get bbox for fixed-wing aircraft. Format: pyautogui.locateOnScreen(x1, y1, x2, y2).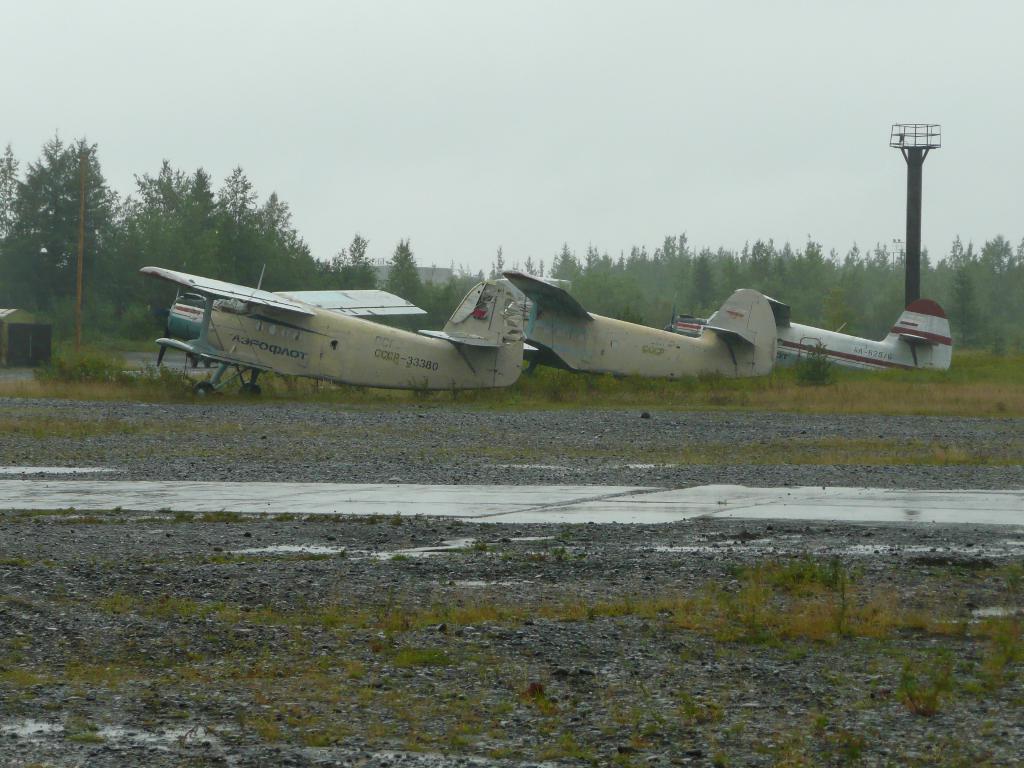
pyautogui.locateOnScreen(500, 272, 780, 380).
